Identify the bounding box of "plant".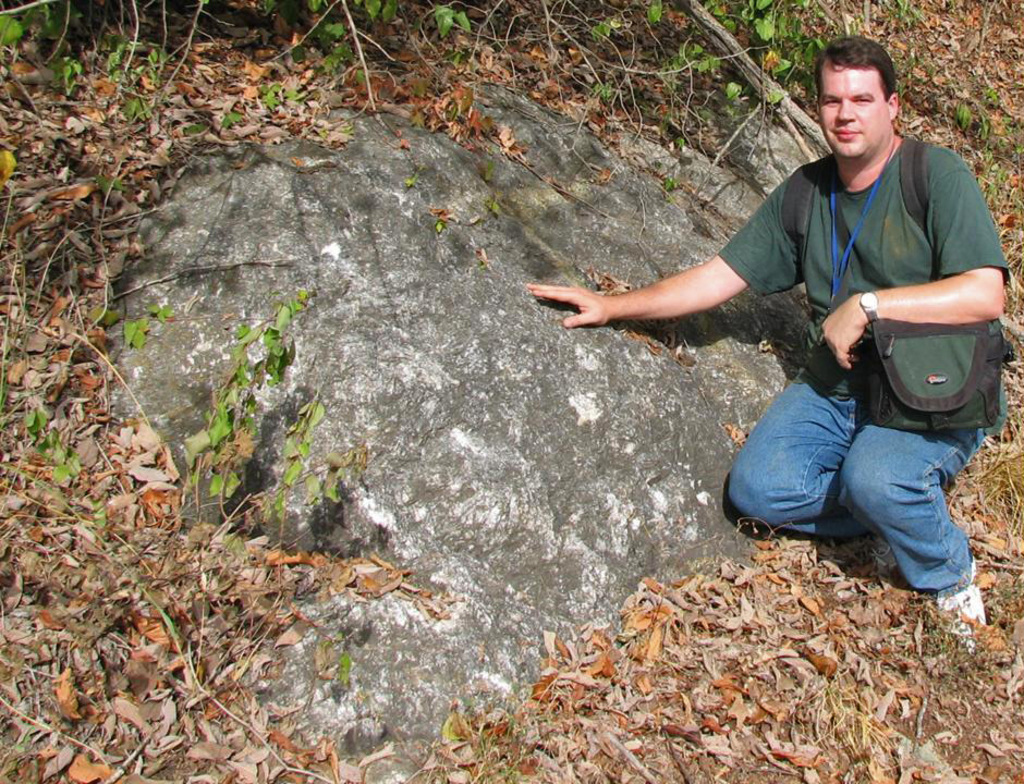
19/399/89/487.
